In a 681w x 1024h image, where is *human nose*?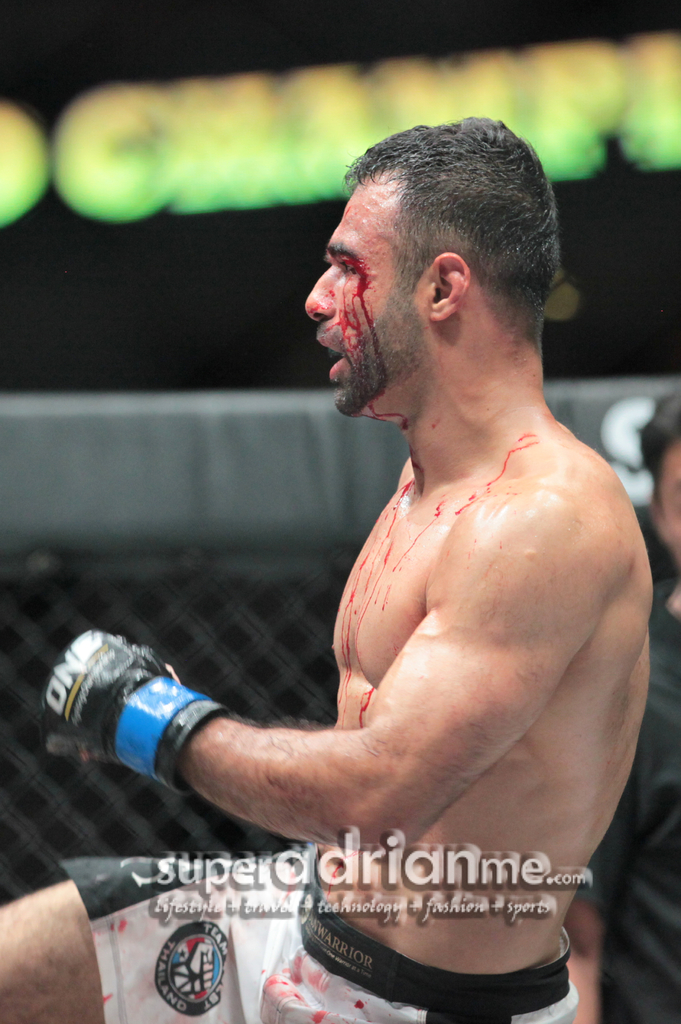
[305, 265, 336, 321].
